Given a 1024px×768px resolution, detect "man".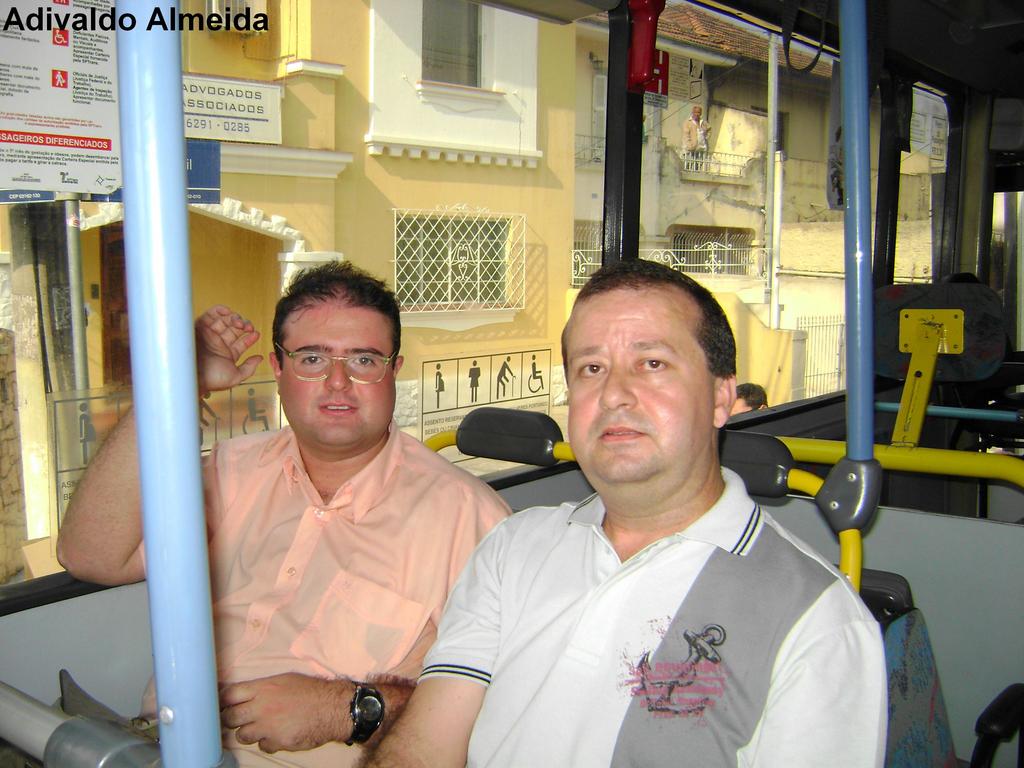
[52, 253, 515, 767].
